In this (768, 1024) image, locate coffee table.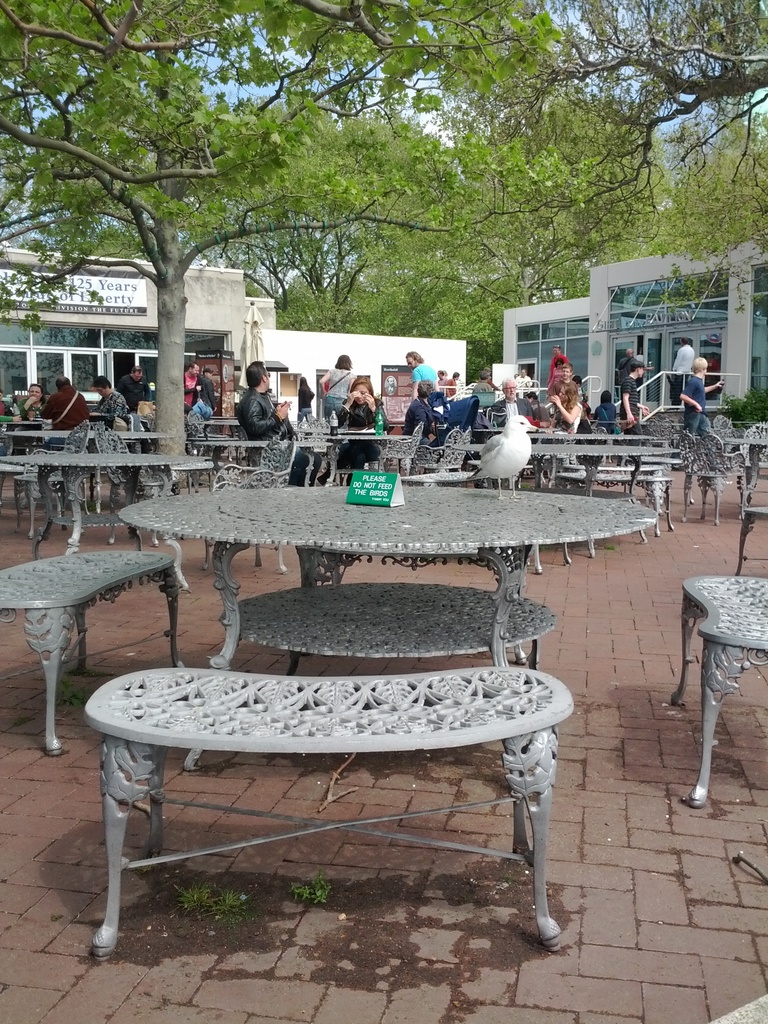
Bounding box: [189, 413, 289, 480].
